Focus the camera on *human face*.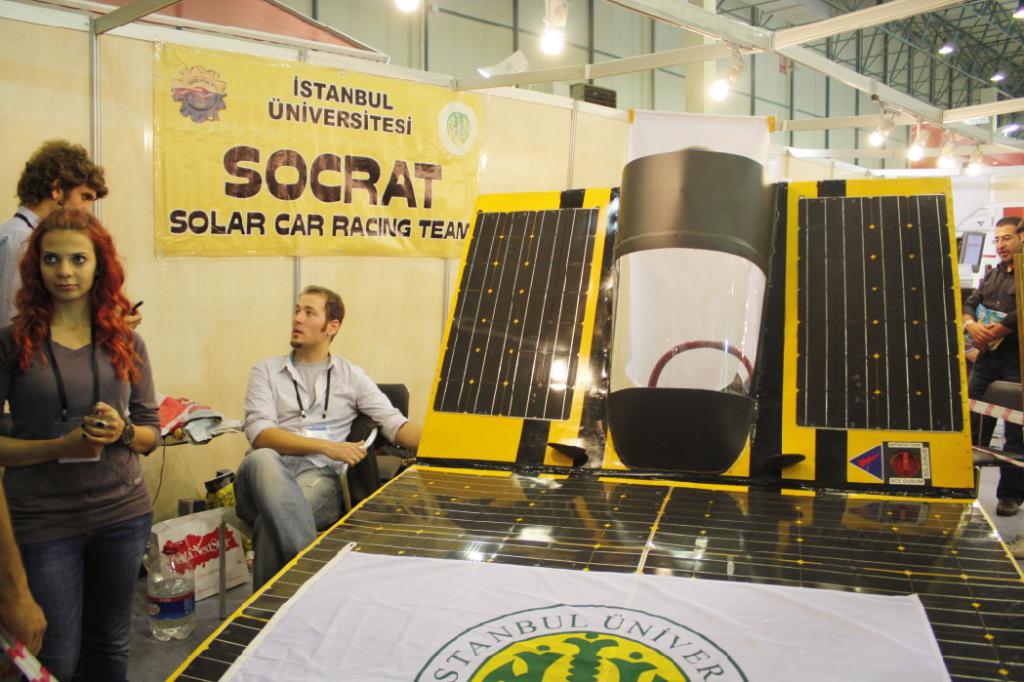
Focus region: box(61, 188, 98, 206).
